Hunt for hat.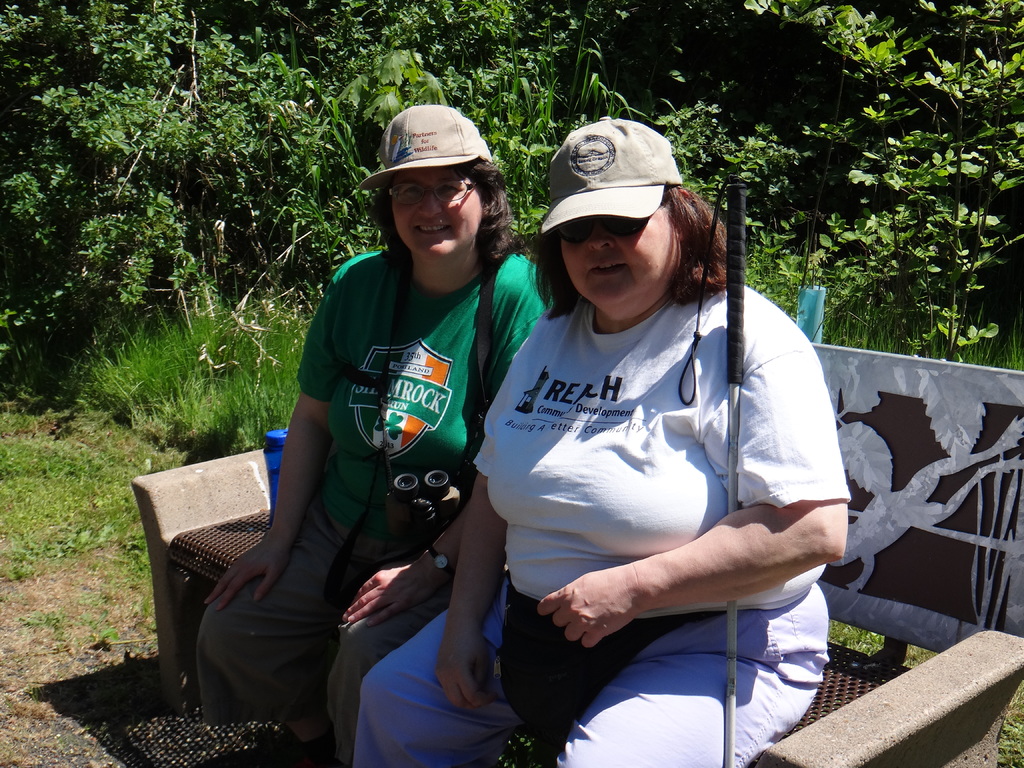
Hunted down at {"left": 539, "top": 121, "right": 680, "bottom": 246}.
